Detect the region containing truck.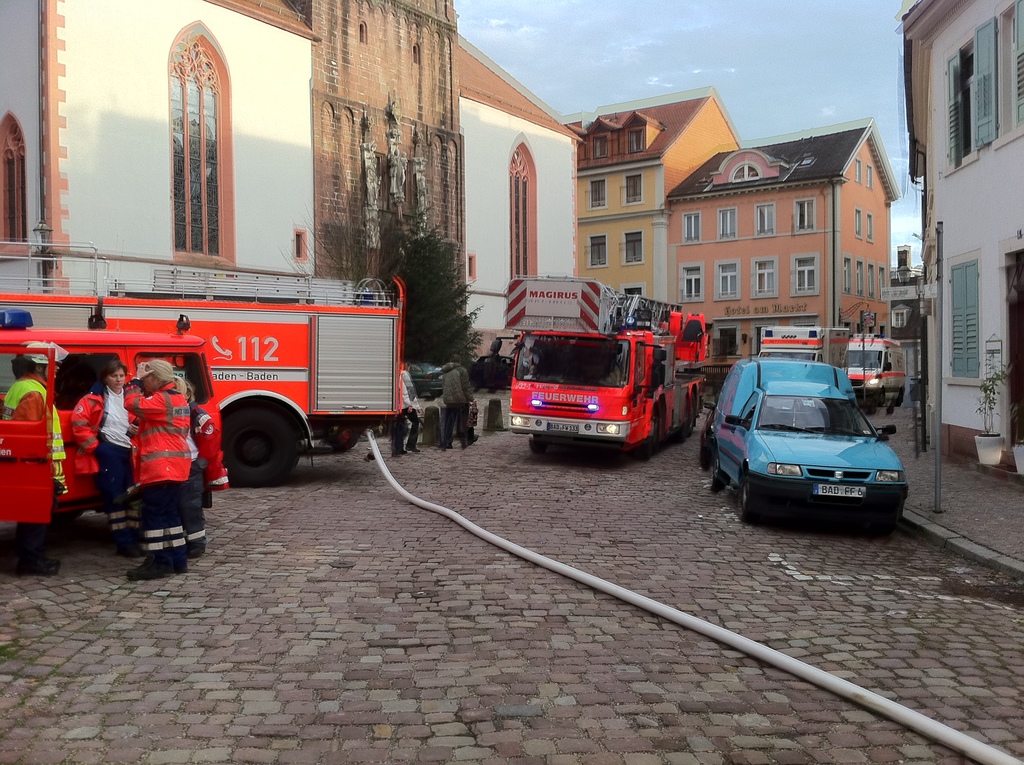
box(753, 324, 854, 375).
